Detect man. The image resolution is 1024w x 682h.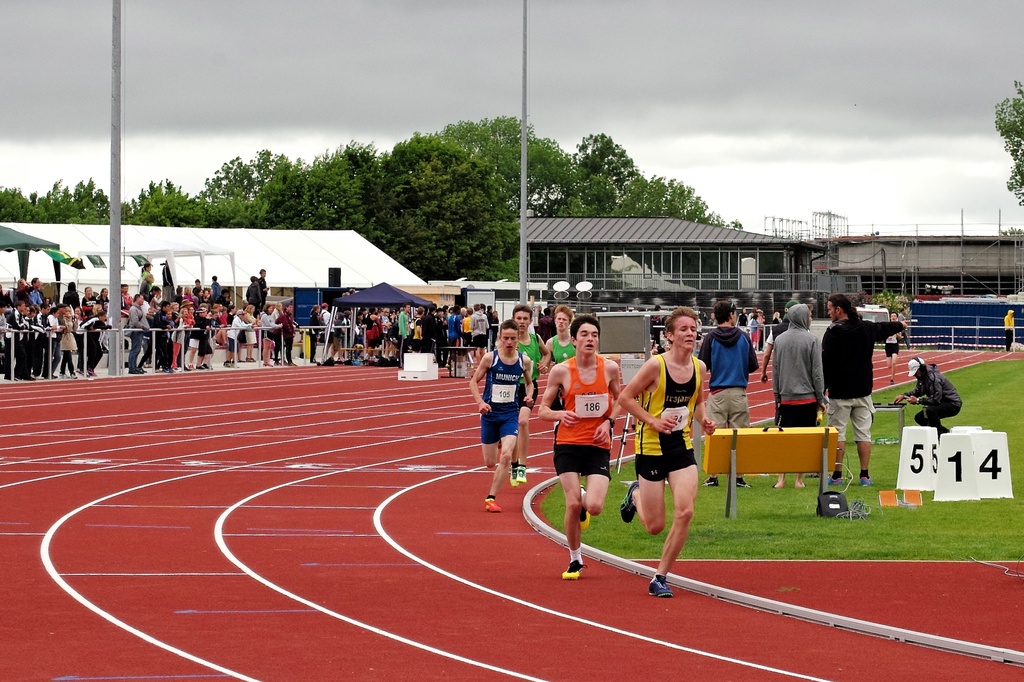
770, 300, 829, 491.
